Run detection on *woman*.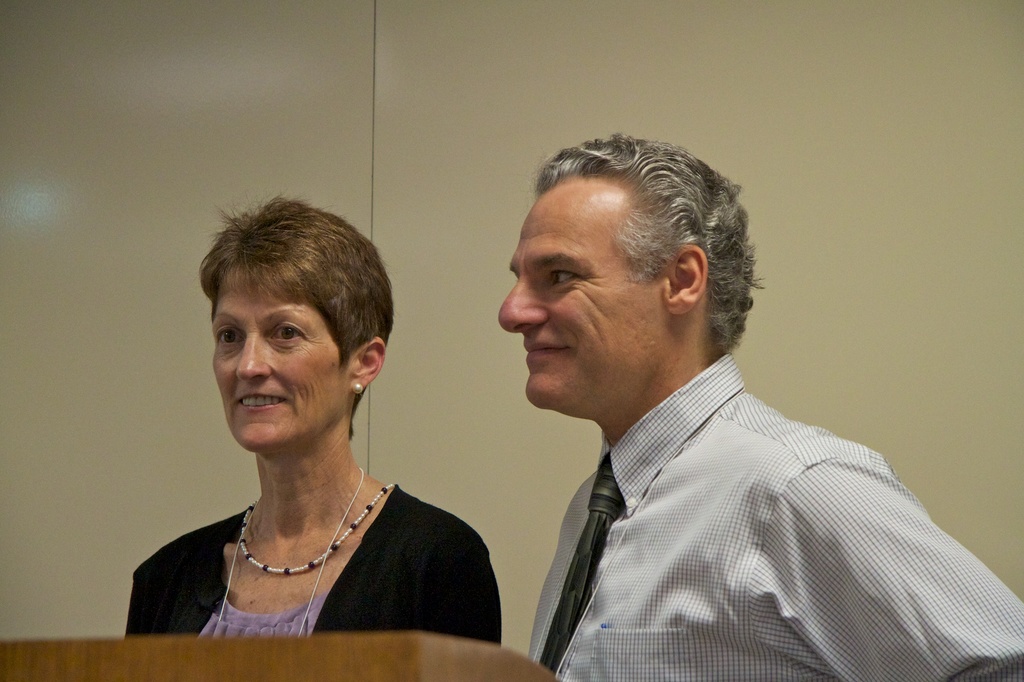
Result: [141,161,541,681].
